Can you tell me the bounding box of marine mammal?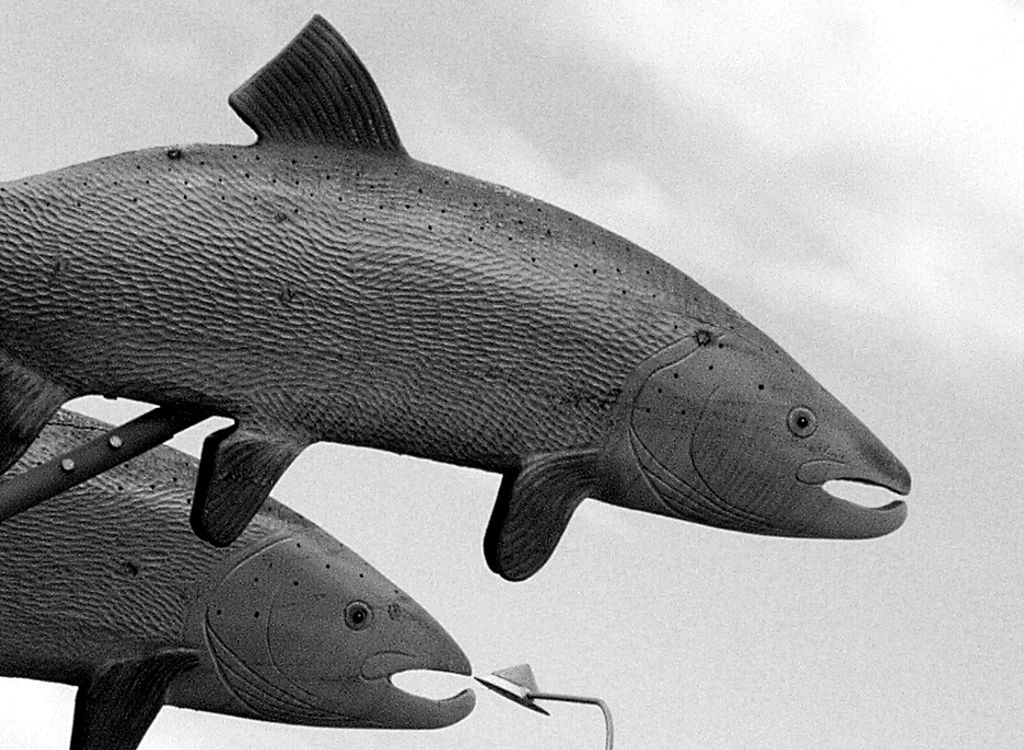
(left=8, top=4, right=926, bottom=598).
